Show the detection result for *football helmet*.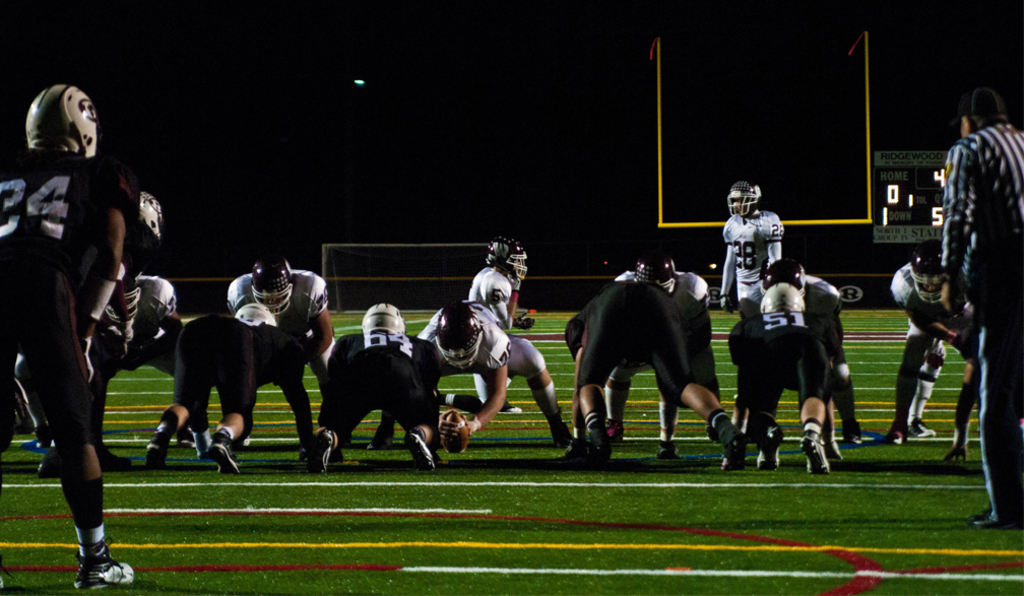
region(760, 260, 806, 289).
